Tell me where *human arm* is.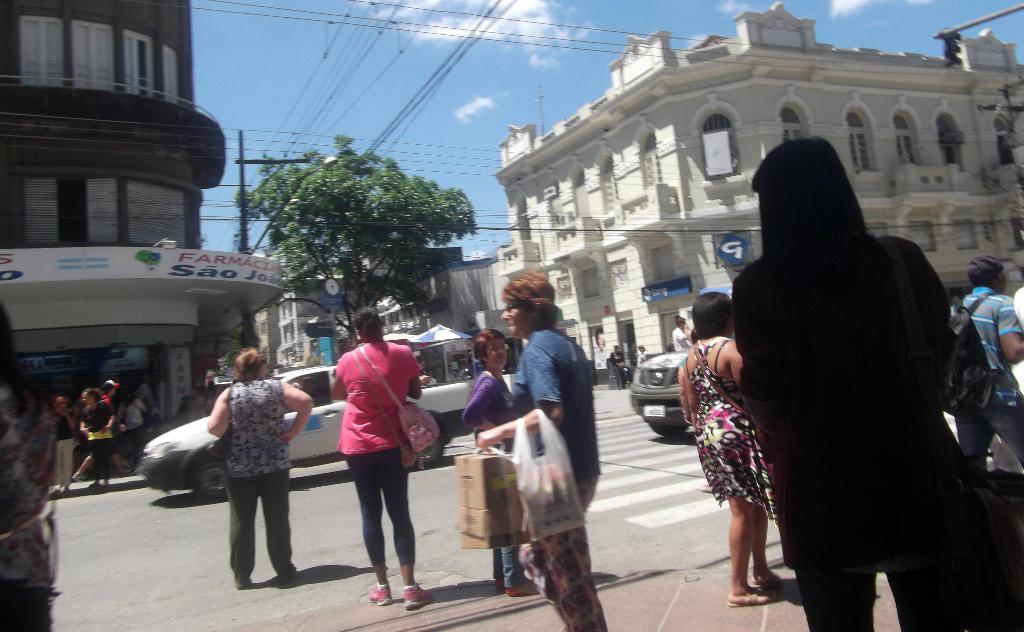
*human arm* is at 280:378:309:448.
